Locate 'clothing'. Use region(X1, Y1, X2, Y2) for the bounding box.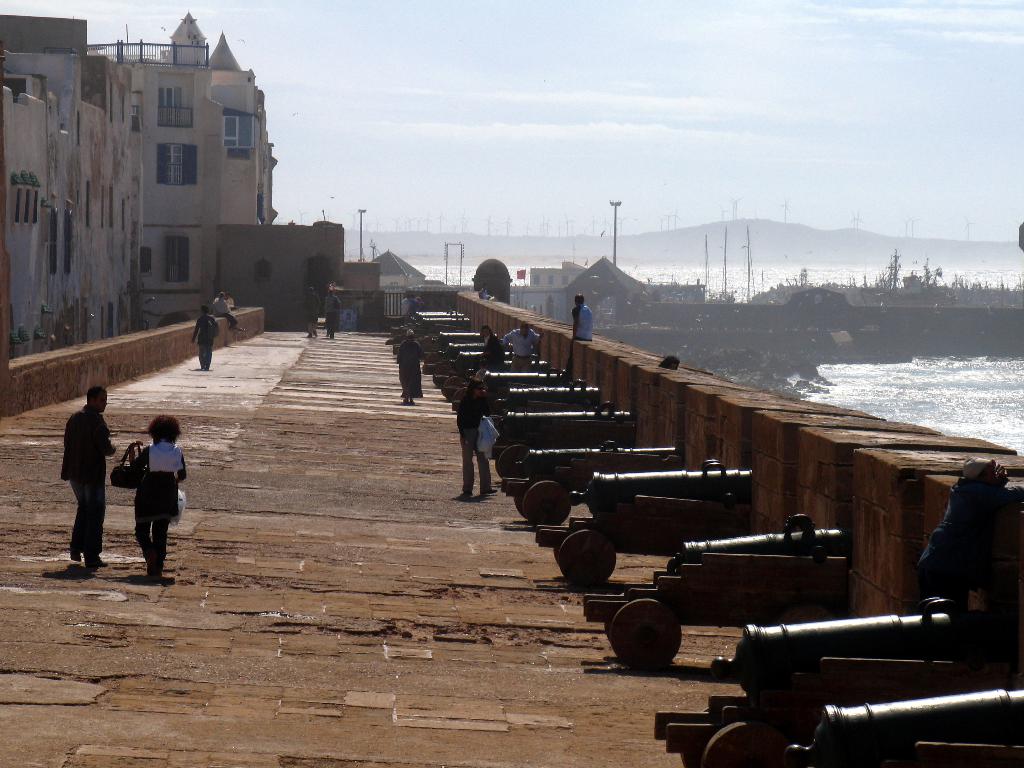
region(193, 314, 216, 367).
